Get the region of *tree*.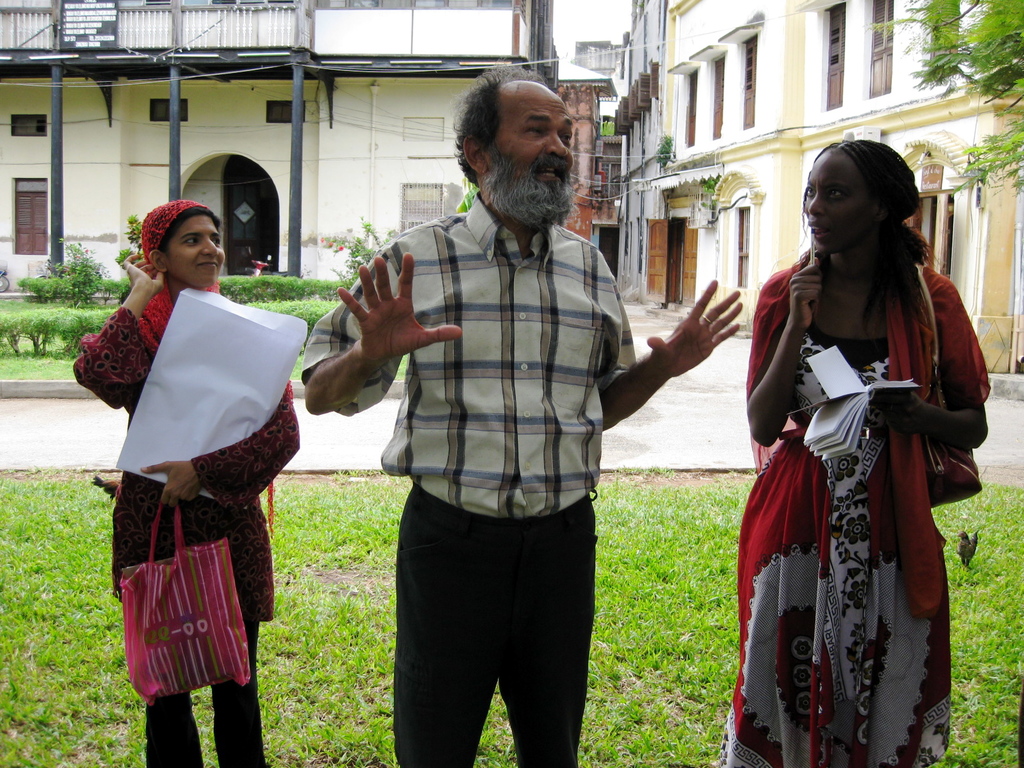
867/0/1023/198.
